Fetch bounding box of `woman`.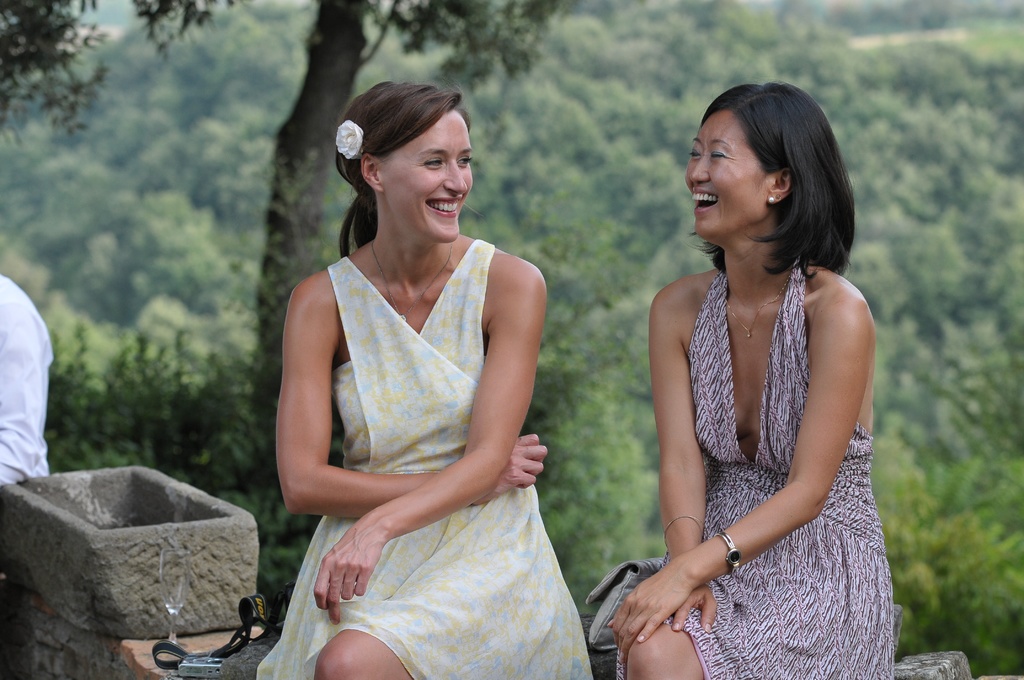
Bbox: crop(617, 80, 893, 679).
